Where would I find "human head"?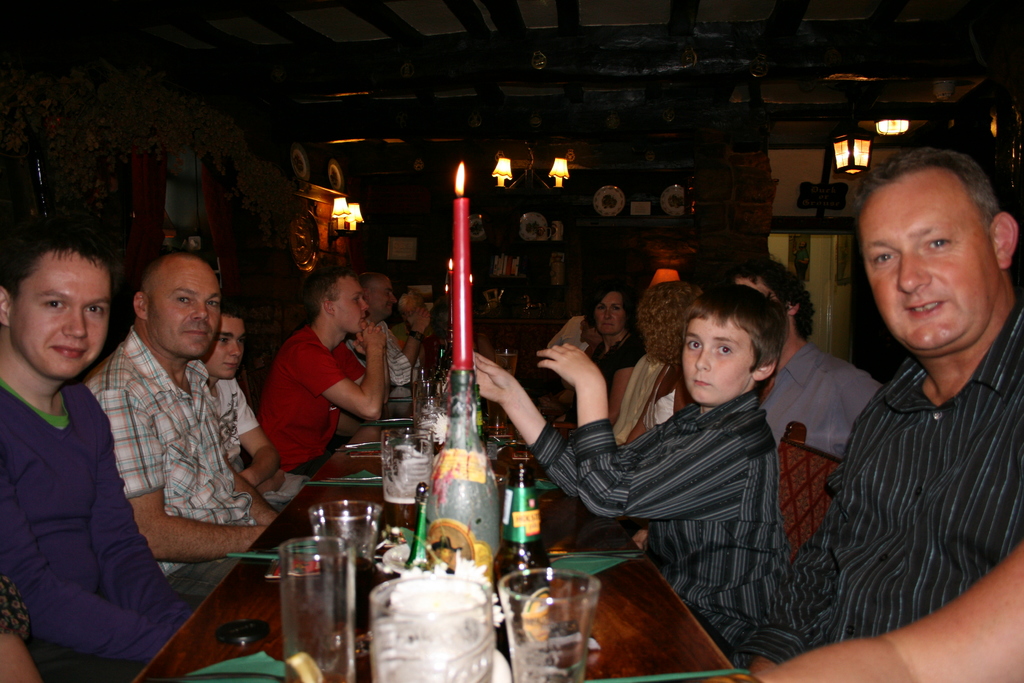
At (left=854, top=145, right=1020, bottom=356).
